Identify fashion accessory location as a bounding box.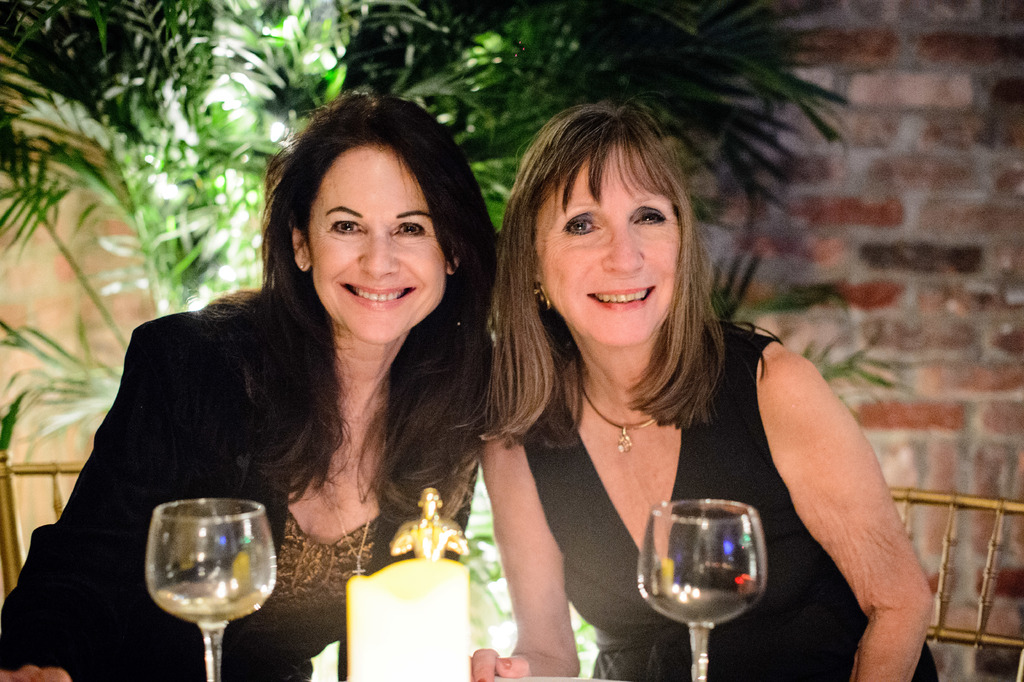
328/486/378/575.
